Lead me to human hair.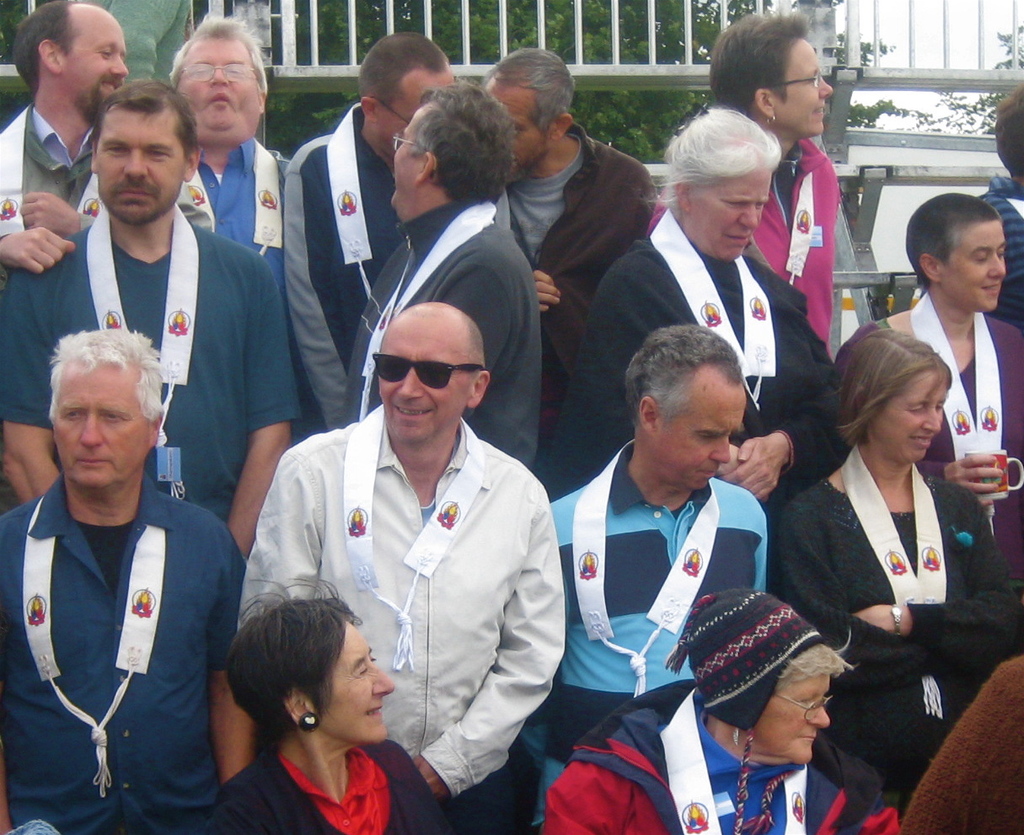
Lead to x1=995, y1=81, x2=1023, y2=179.
